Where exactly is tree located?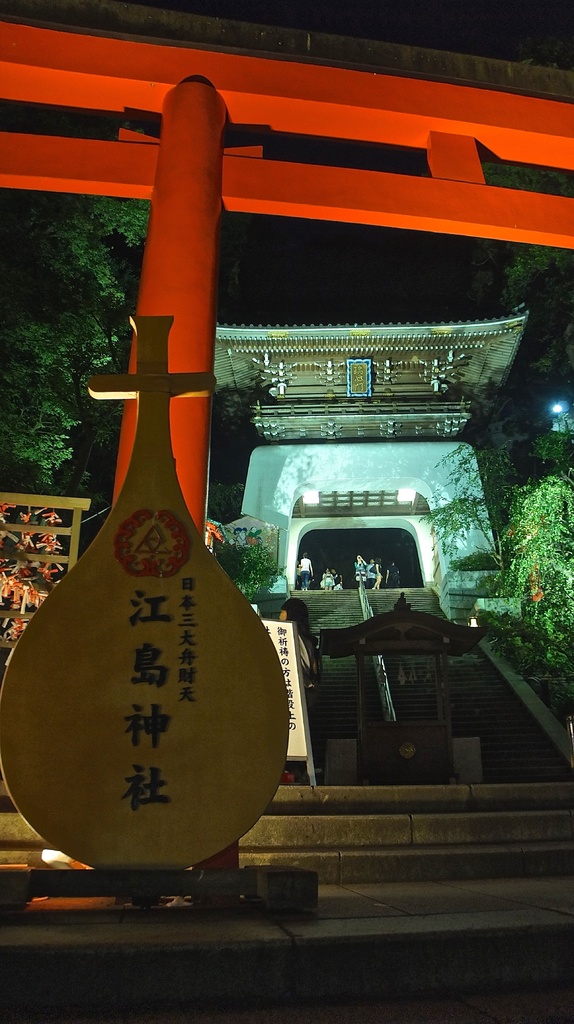
Its bounding box is region(0, 196, 165, 479).
